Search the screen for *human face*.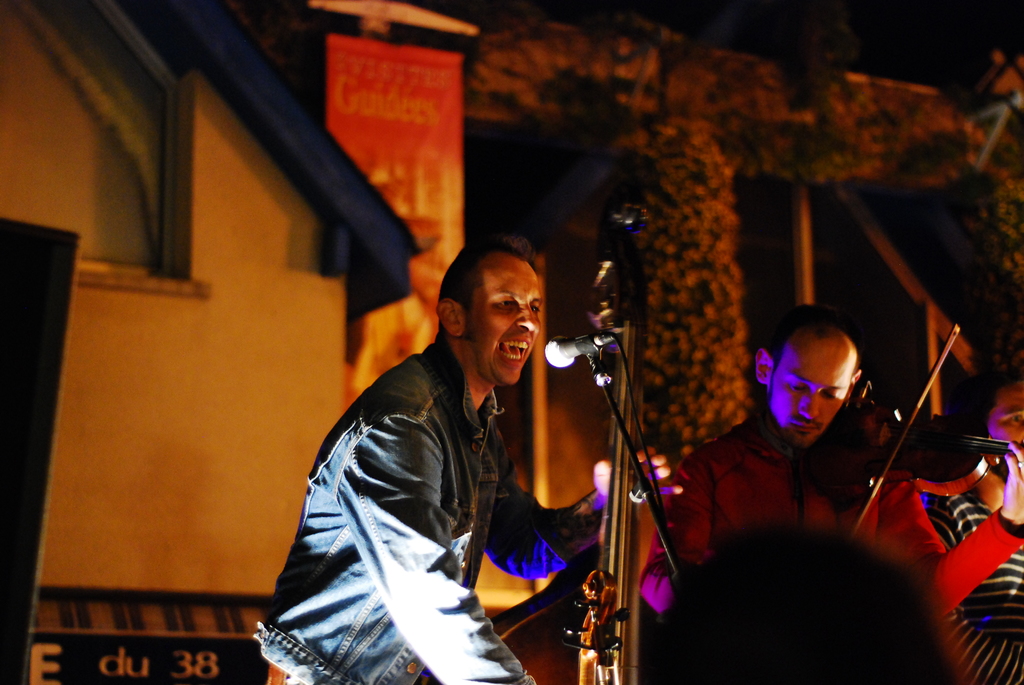
Found at <box>988,381,1023,443</box>.
